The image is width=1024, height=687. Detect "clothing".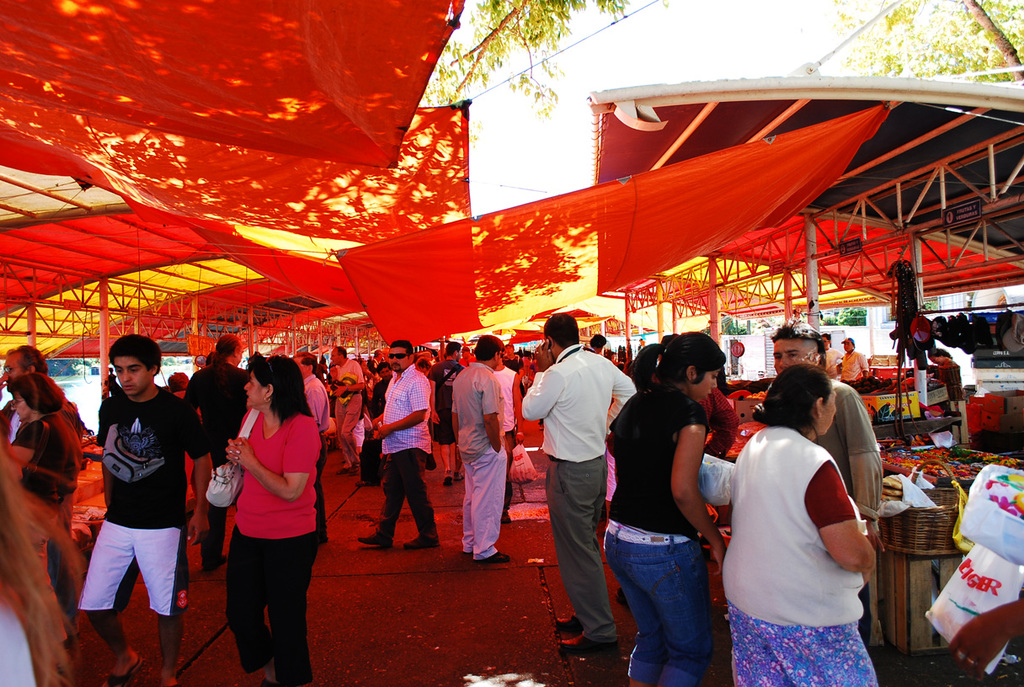
Detection: box=[373, 366, 441, 546].
